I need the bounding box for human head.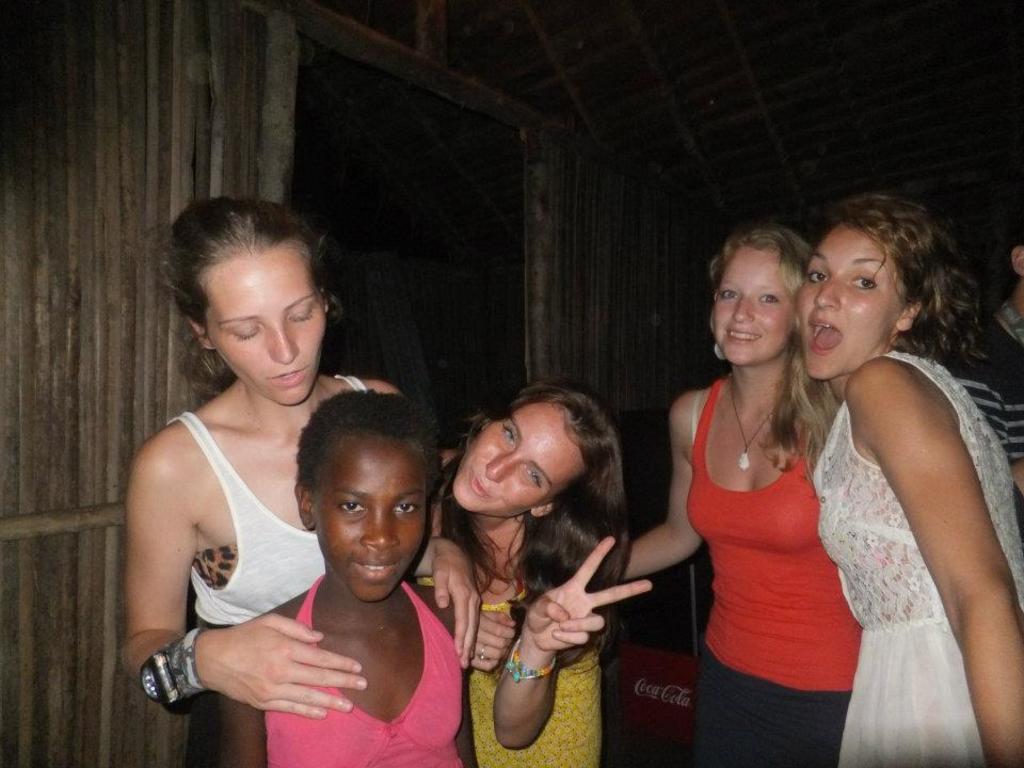
Here it is: <box>708,227,819,364</box>.
